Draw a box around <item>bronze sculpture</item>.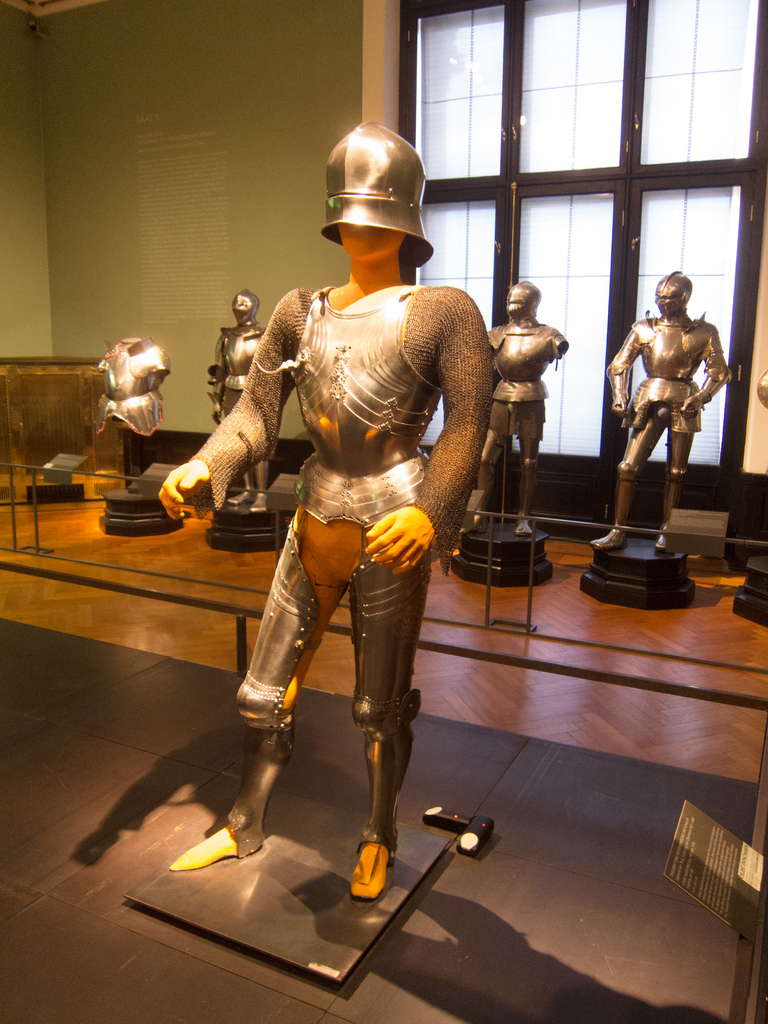
621 261 737 547.
